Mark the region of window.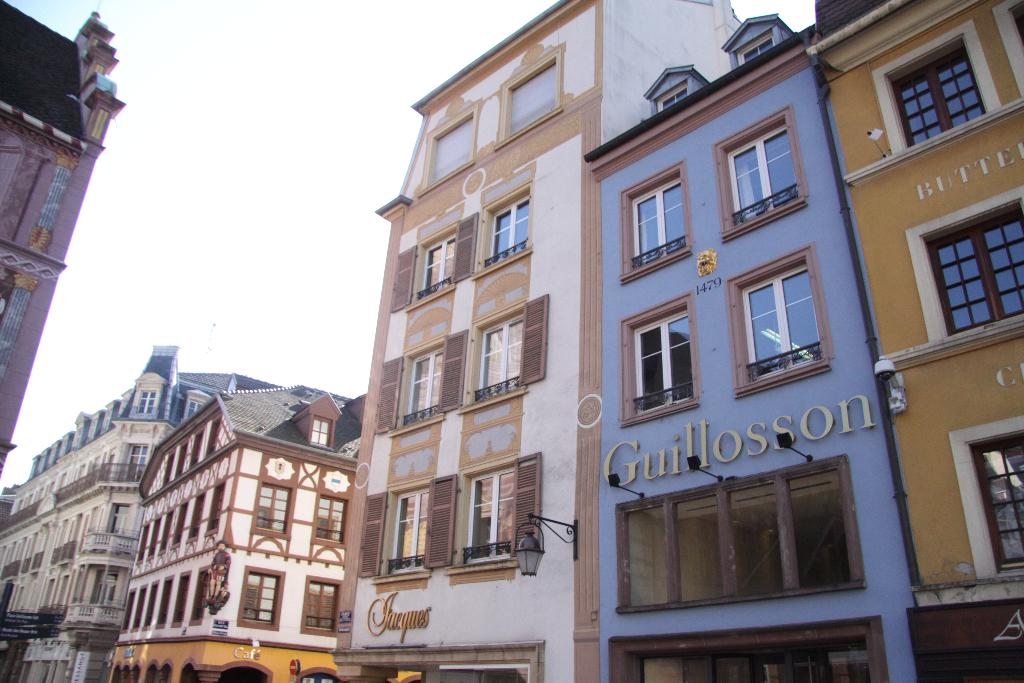
Region: l=961, t=436, r=1023, b=572.
